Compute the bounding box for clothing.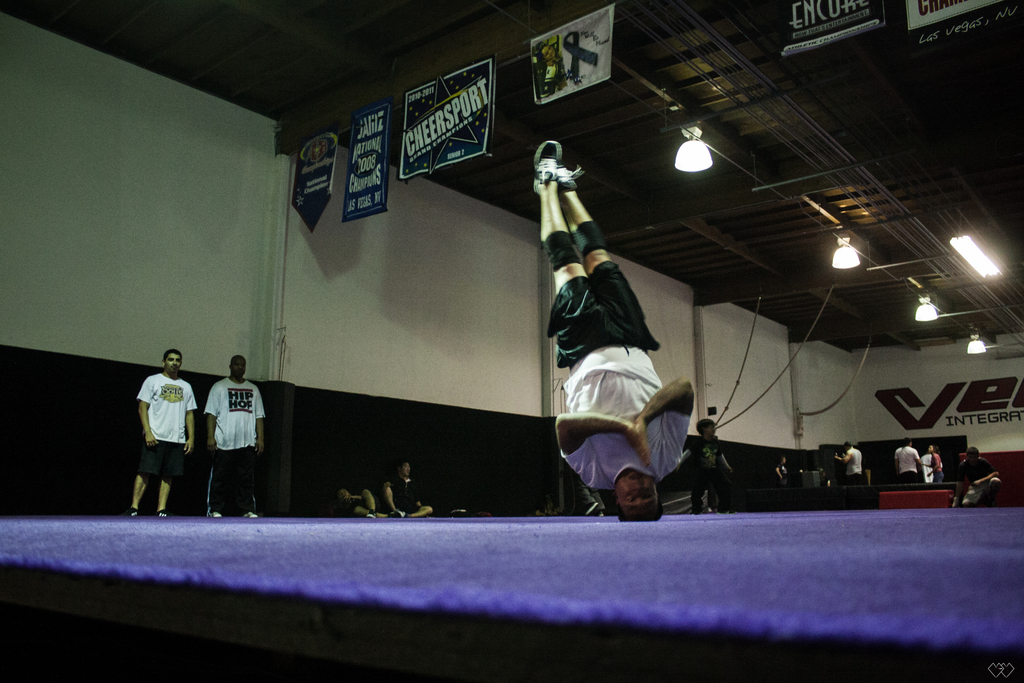
box(531, 62, 565, 96).
